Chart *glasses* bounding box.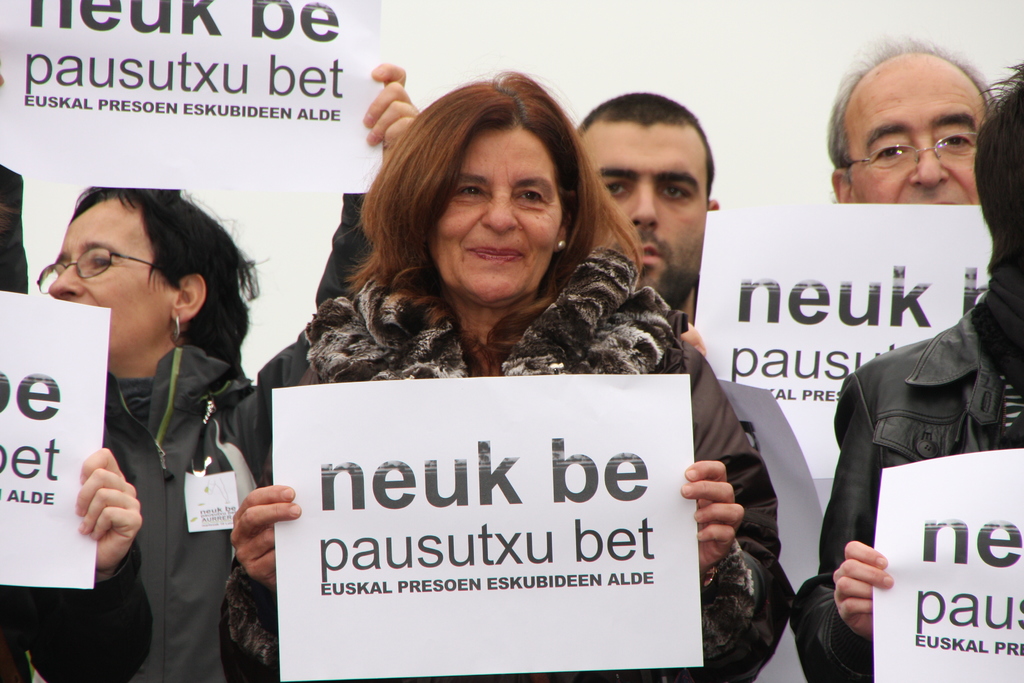
Charted: 35 245 160 294.
